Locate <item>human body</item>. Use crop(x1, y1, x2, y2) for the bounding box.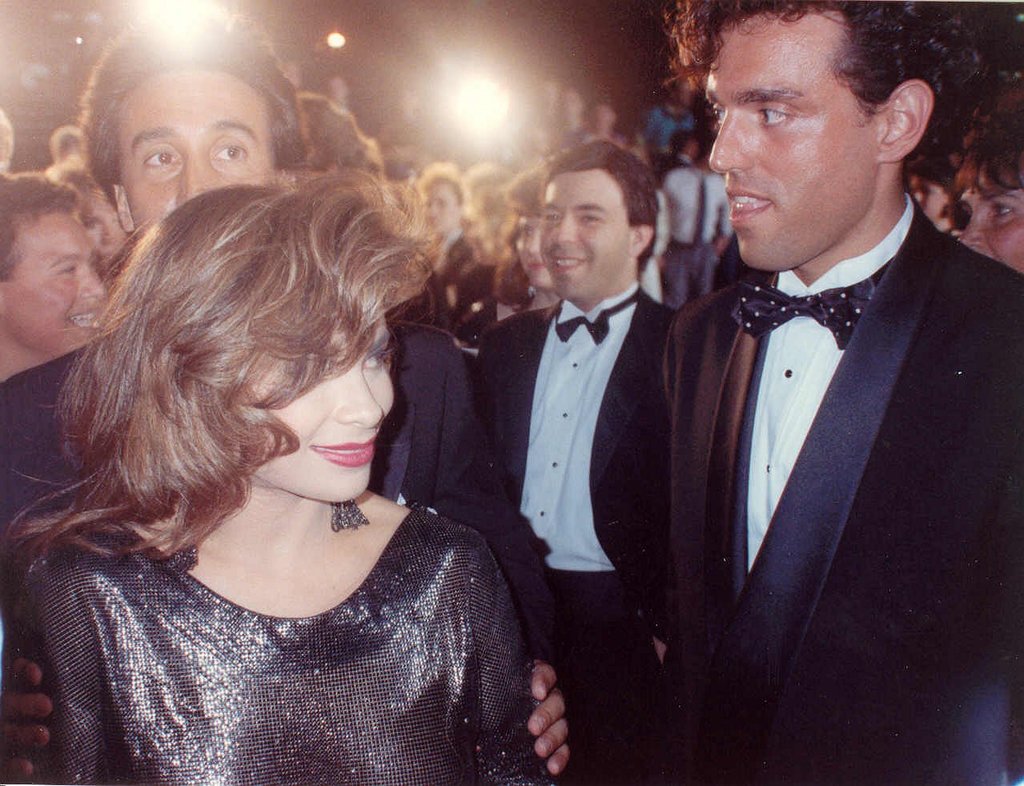
crop(41, 129, 91, 170).
